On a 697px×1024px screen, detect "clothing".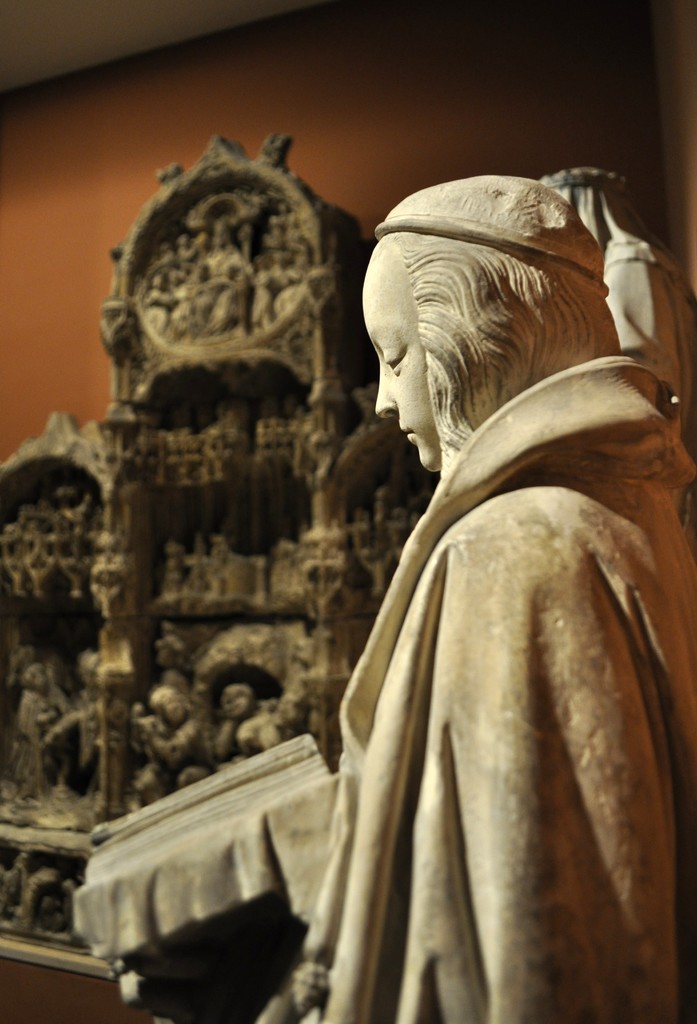
(left=299, top=374, right=687, bottom=1017).
